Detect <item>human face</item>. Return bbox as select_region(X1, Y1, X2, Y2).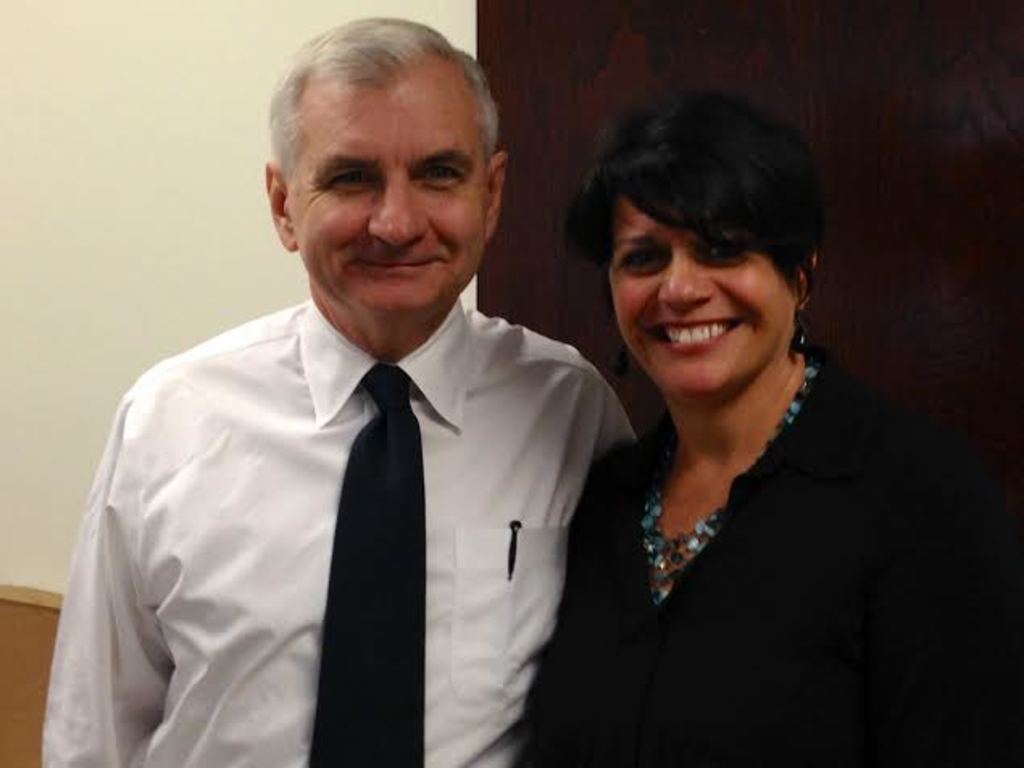
select_region(287, 90, 493, 315).
